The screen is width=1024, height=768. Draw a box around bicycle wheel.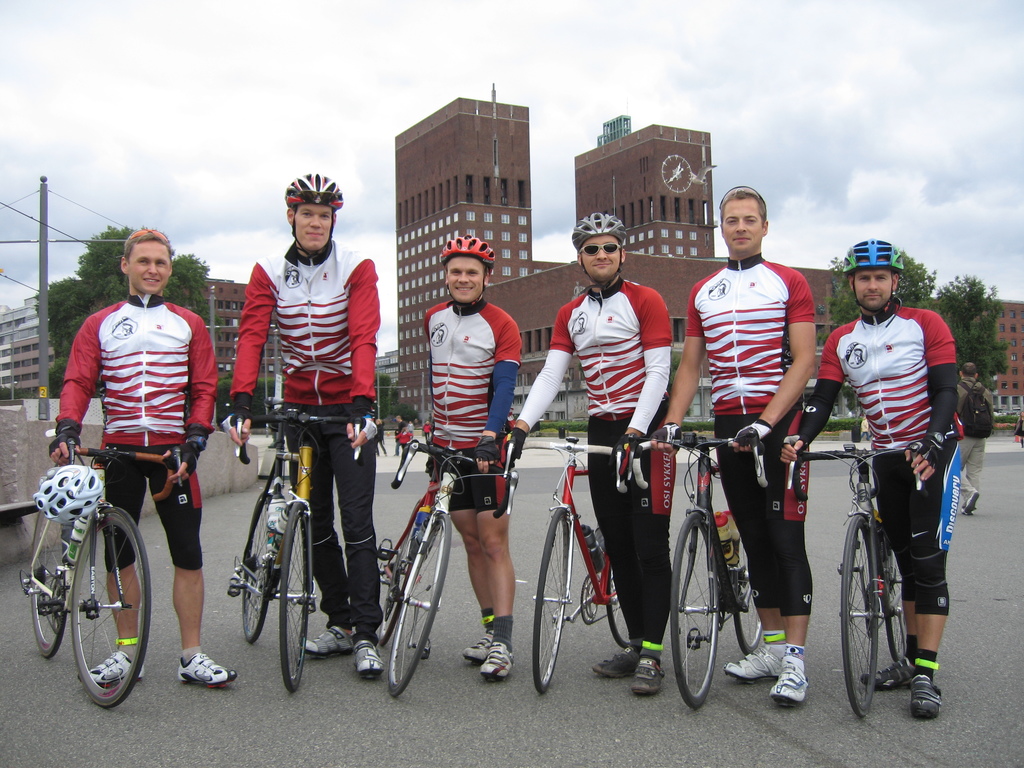
rect(375, 507, 427, 641).
